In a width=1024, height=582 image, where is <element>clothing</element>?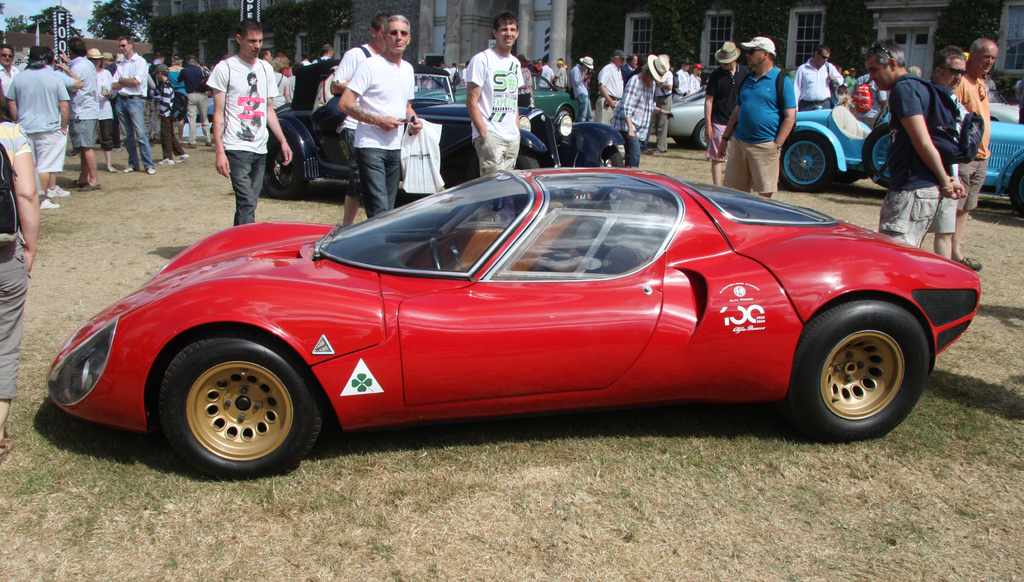
x1=940, y1=58, x2=982, y2=221.
